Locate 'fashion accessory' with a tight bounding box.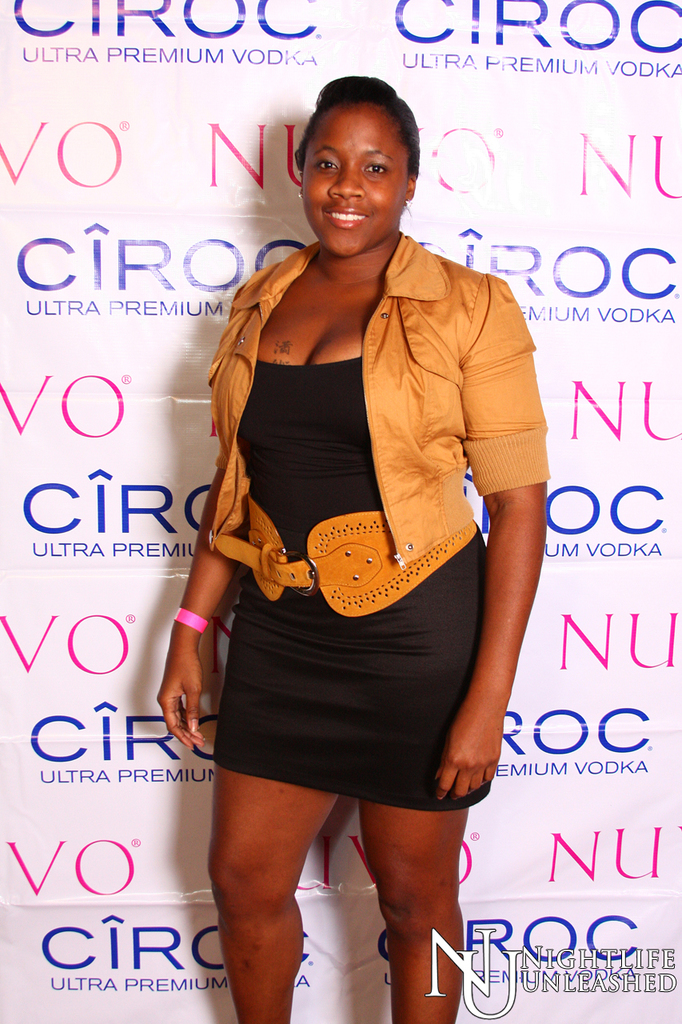
<box>175,605,209,633</box>.
